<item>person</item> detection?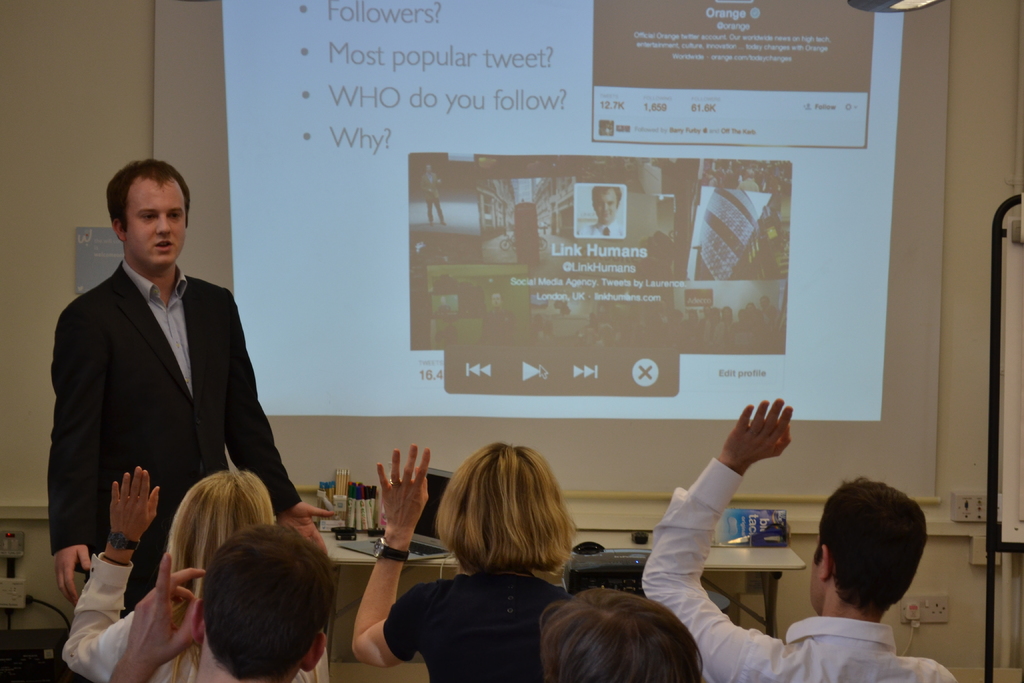
pyautogui.locateOnScreen(577, 185, 628, 236)
